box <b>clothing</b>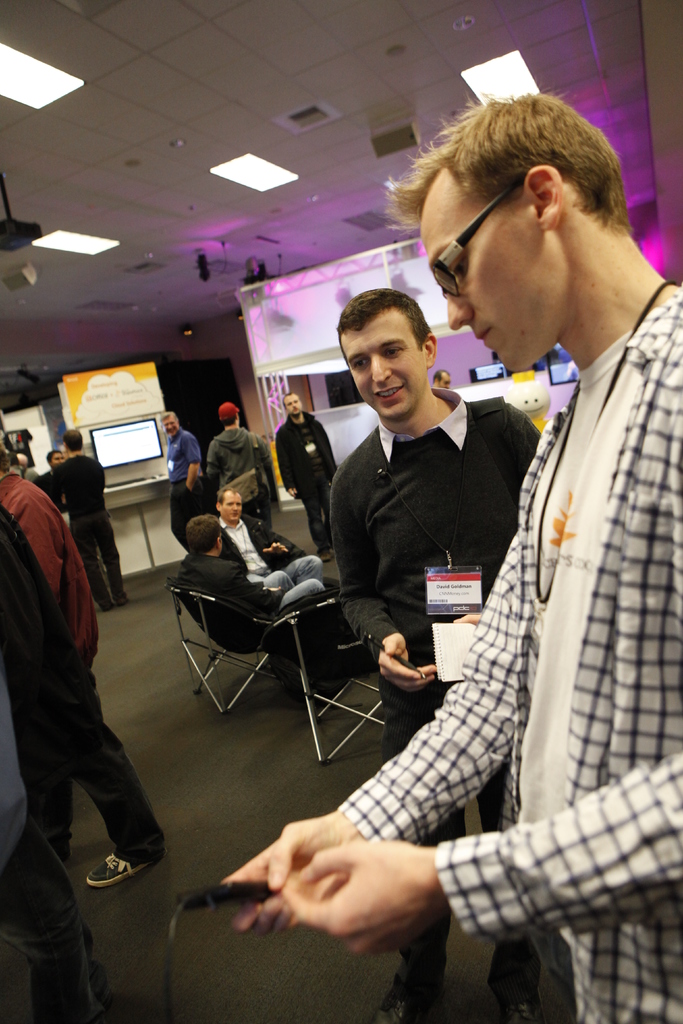
<region>48, 449, 127, 606</region>
